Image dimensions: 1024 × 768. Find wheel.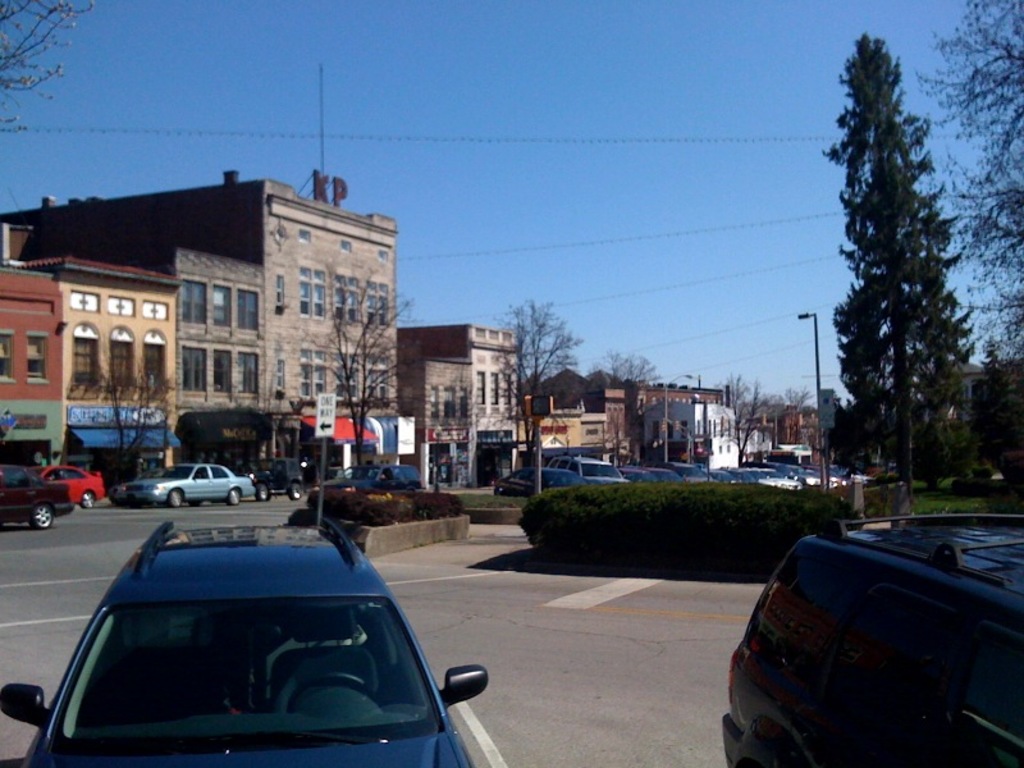
Rect(81, 488, 96, 508).
